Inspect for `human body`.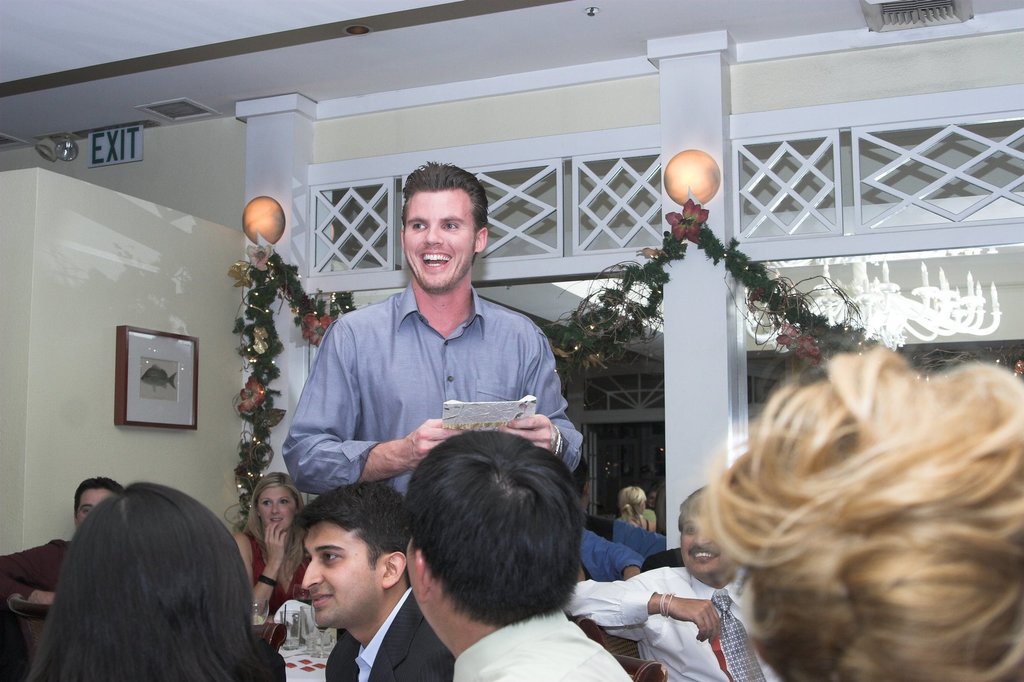
Inspection: [x1=305, y1=180, x2=557, y2=573].
